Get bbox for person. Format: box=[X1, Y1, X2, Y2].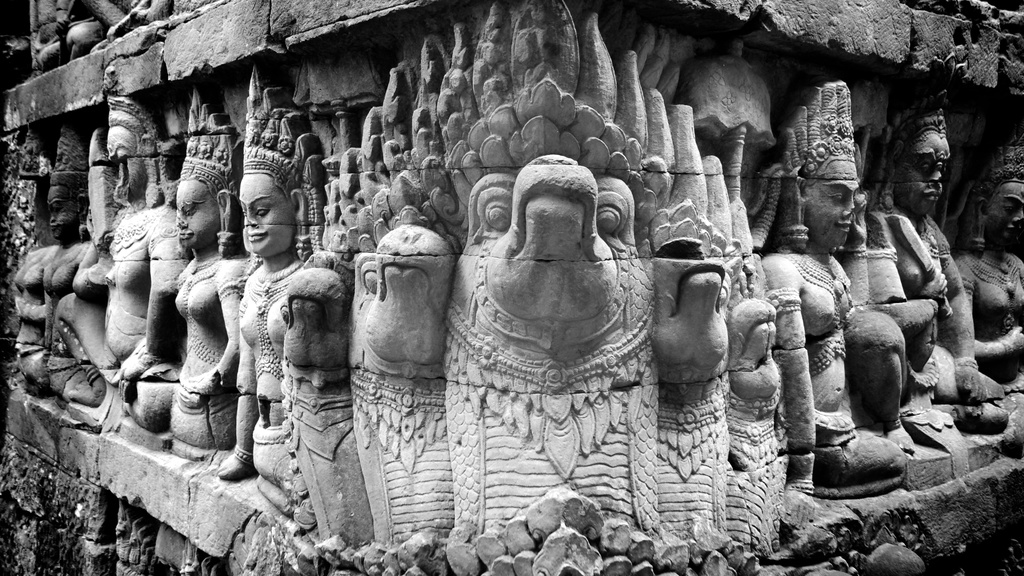
box=[861, 97, 1004, 435].
